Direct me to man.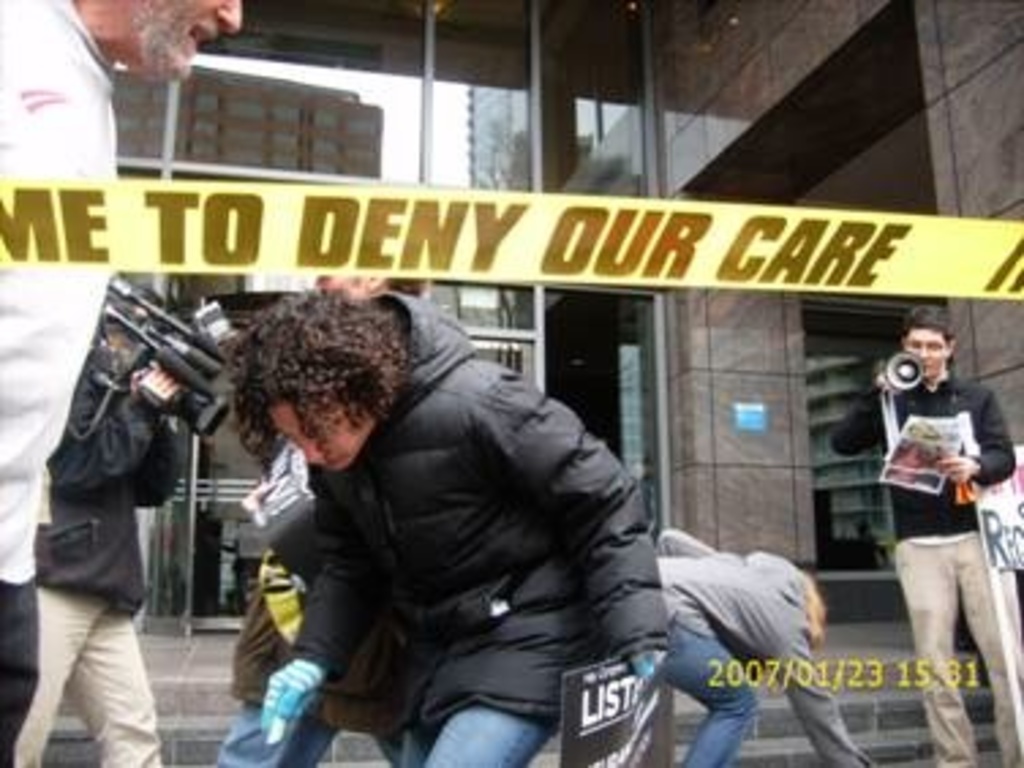
Direction: (x1=0, y1=0, x2=242, y2=765).
